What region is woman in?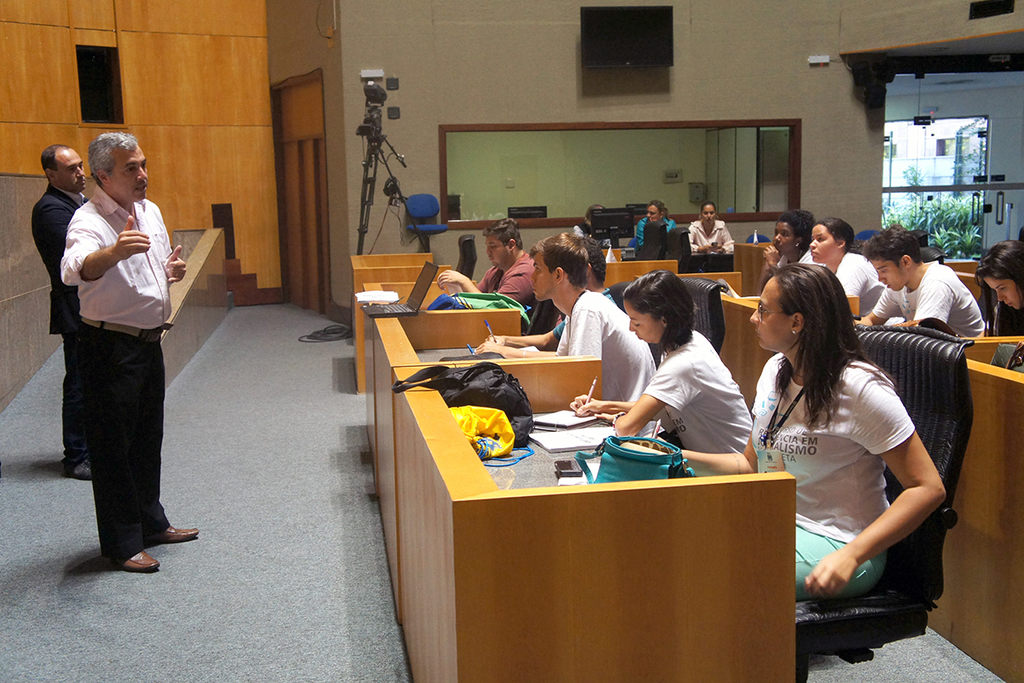
688,201,734,254.
